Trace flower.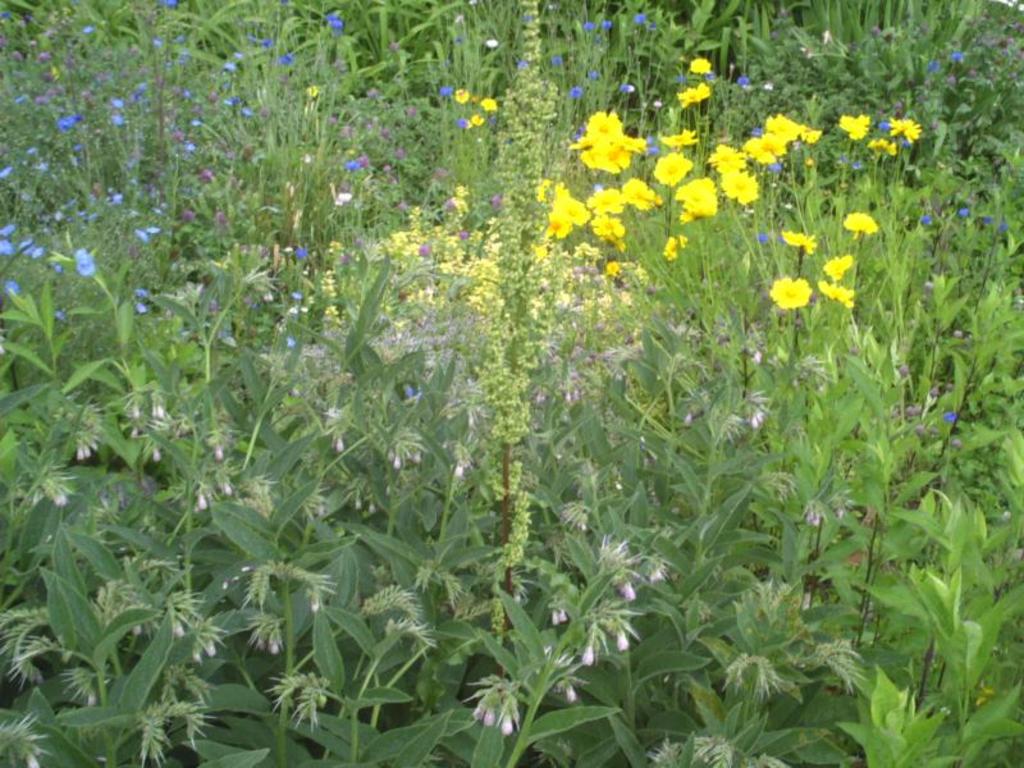
Traced to 684/87/710/100.
